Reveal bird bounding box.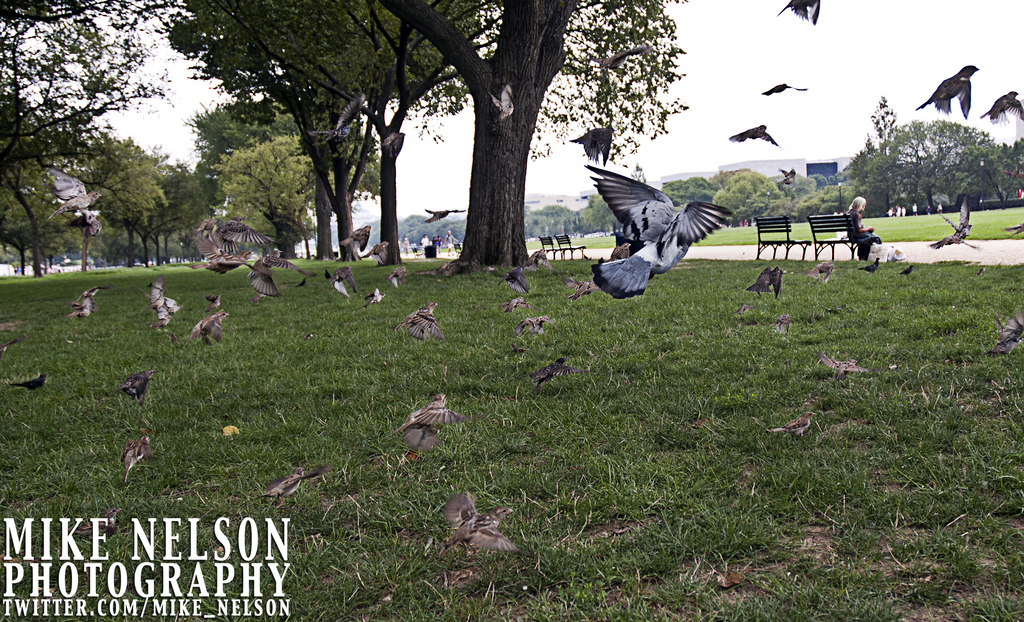
Revealed: rect(121, 366, 140, 405).
